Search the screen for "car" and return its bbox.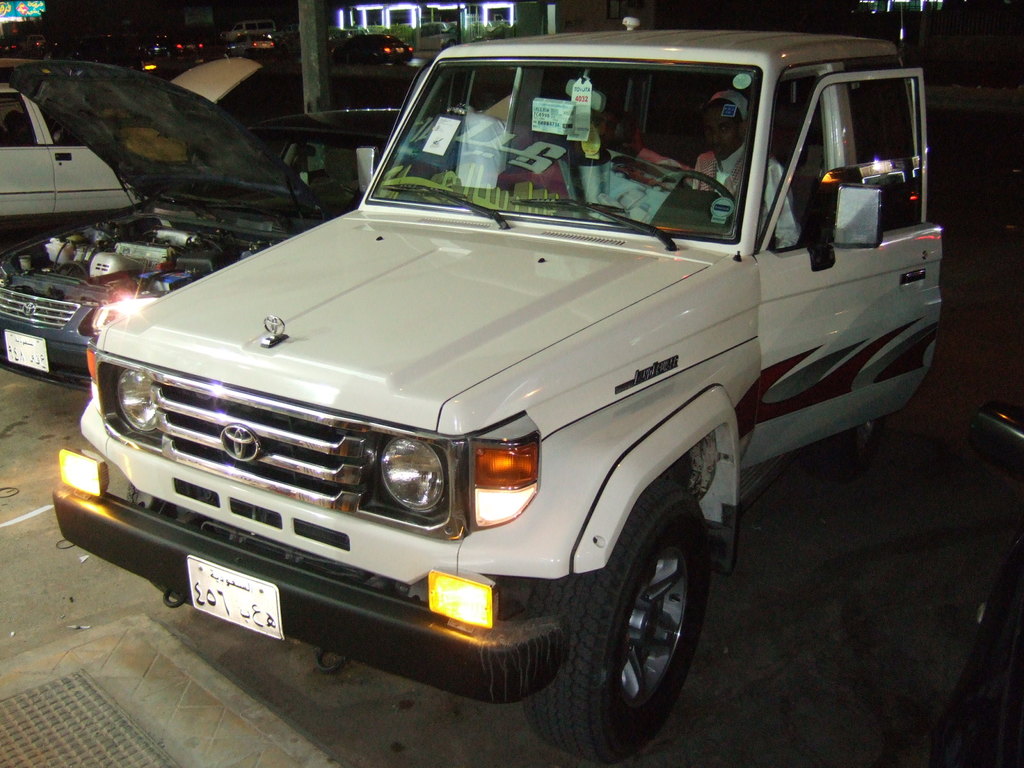
Found: locate(0, 56, 421, 393).
